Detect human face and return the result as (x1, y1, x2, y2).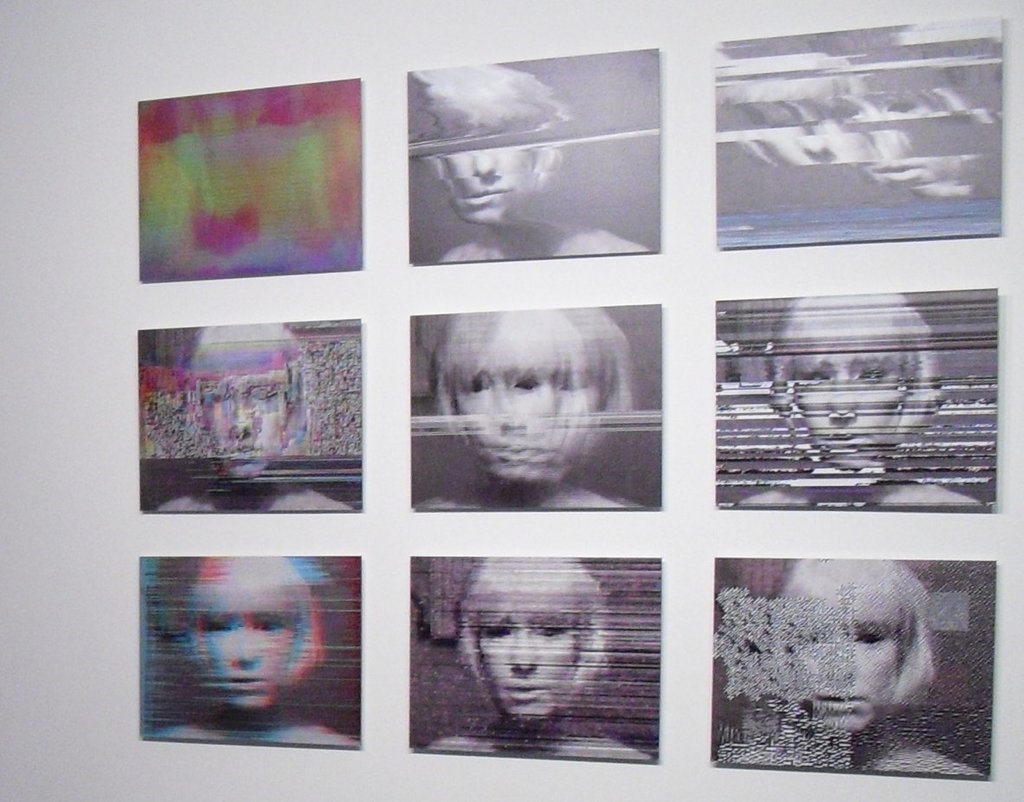
(476, 612, 583, 728).
